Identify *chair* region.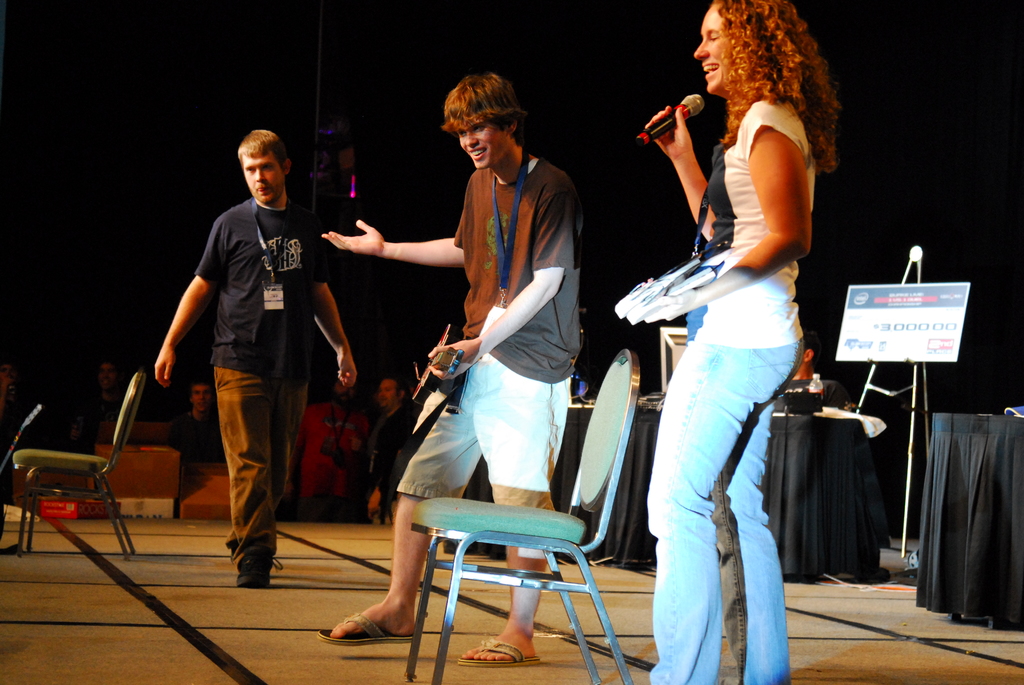
Region: crop(8, 397, 145, 564).
